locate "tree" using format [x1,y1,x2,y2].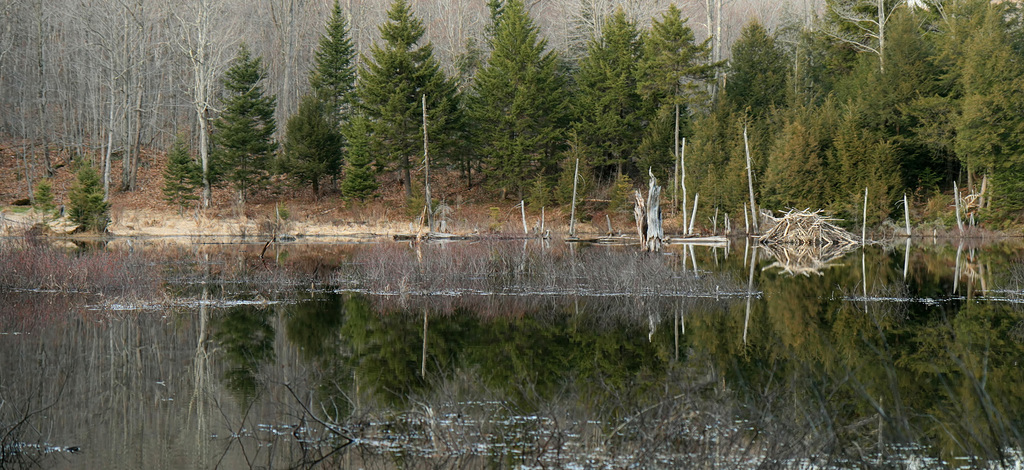
[187,27,275,196].
